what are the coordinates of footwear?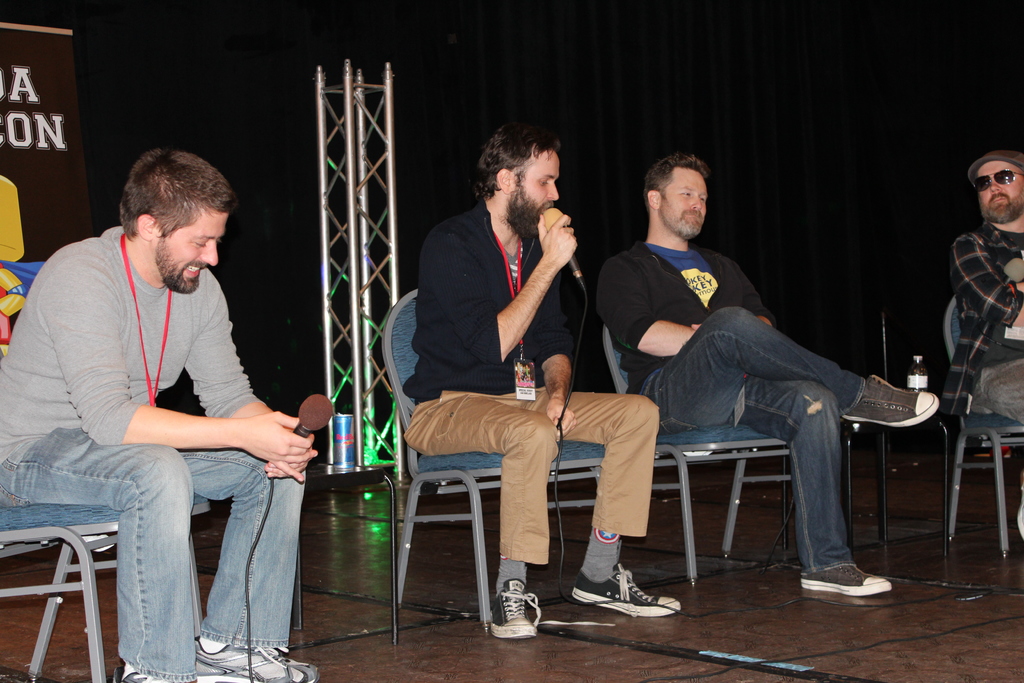
BBox(485, 579, 540, 638).
